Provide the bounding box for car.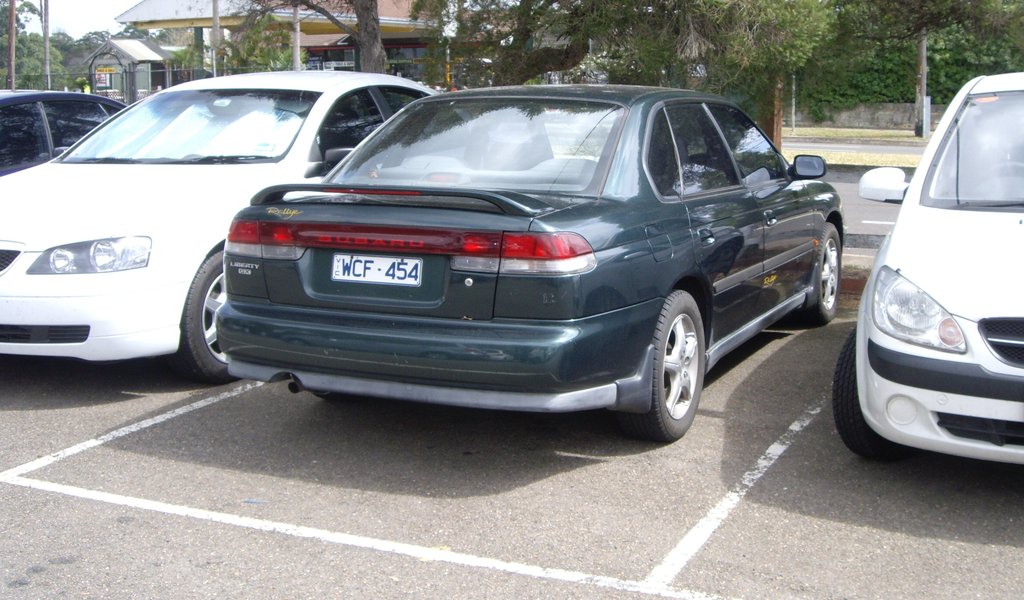
rect(0, 87, 130, 175).
